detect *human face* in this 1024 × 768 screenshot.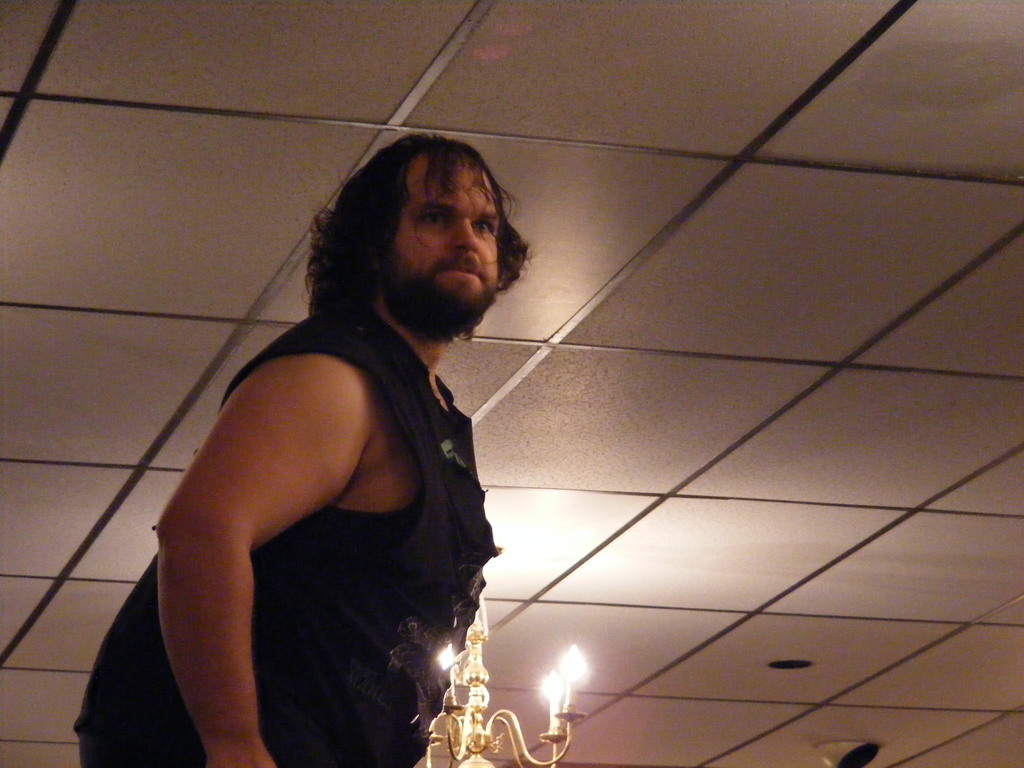
Detection: select_region(394, 154, 496, 291).
